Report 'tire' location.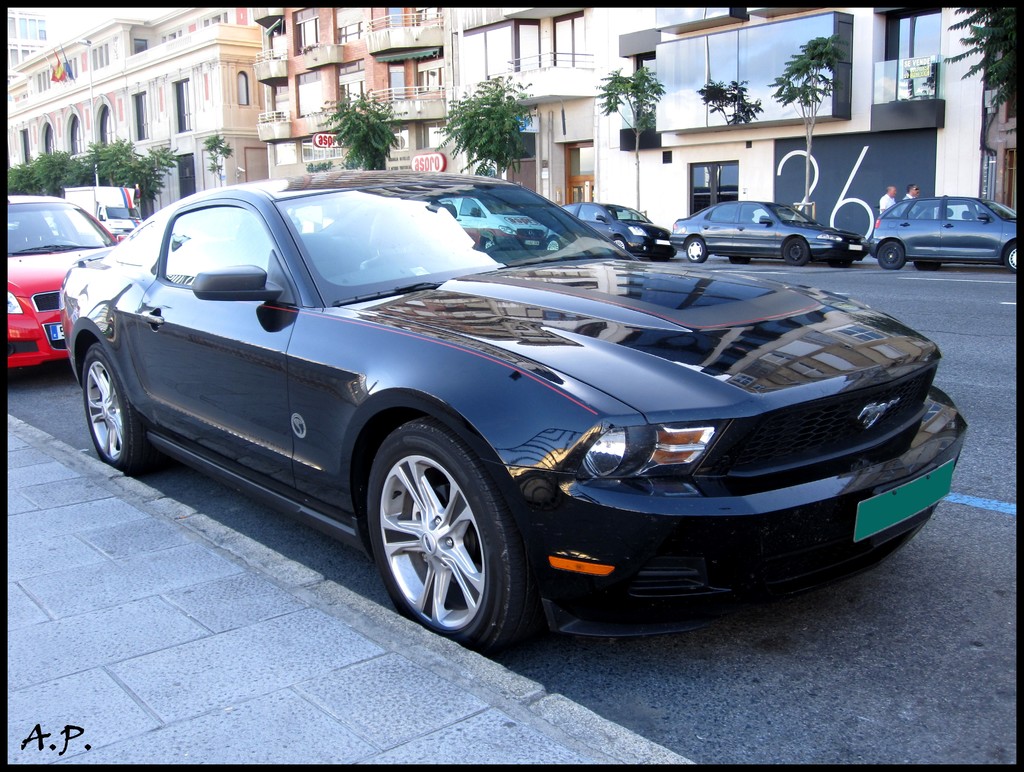
Report: [685,238,707,261].
